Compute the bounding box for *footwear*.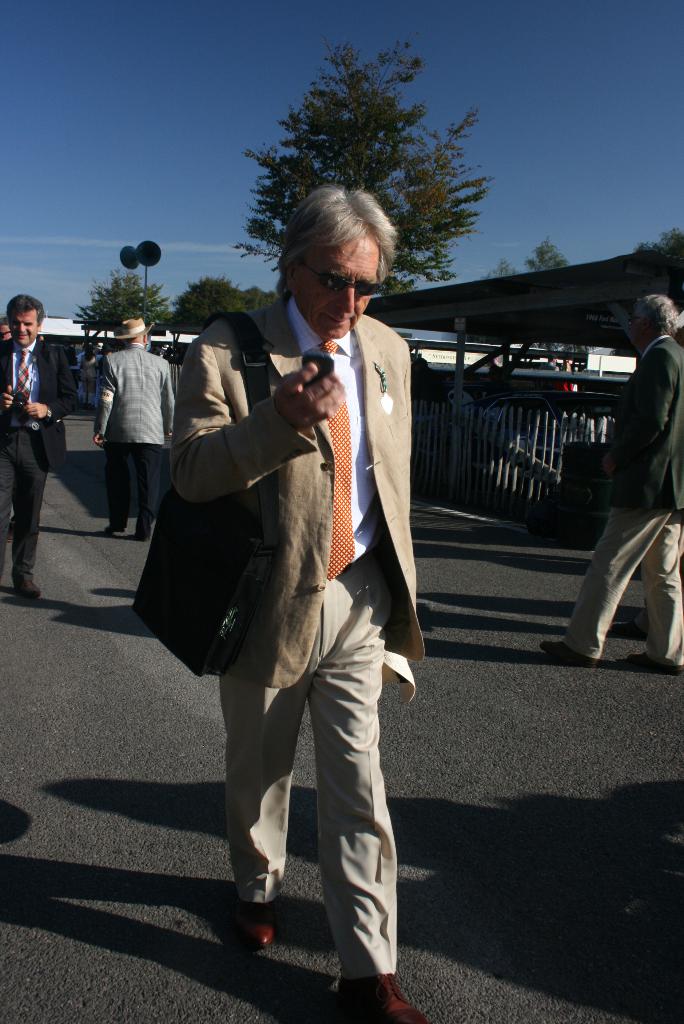
region(540, 640, 599, 668).
